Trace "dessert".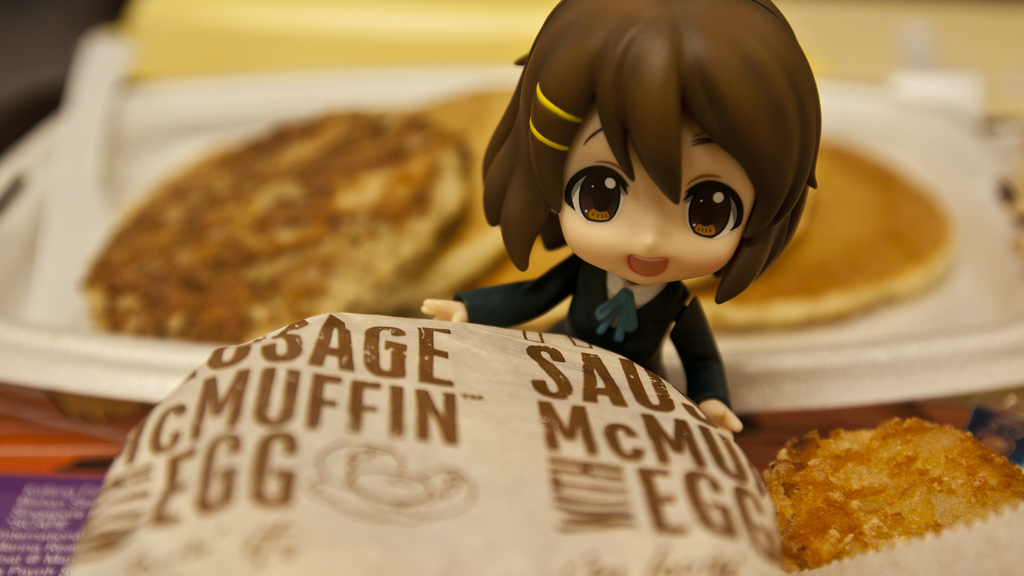
Traced to 412, 81, 509, 303.
